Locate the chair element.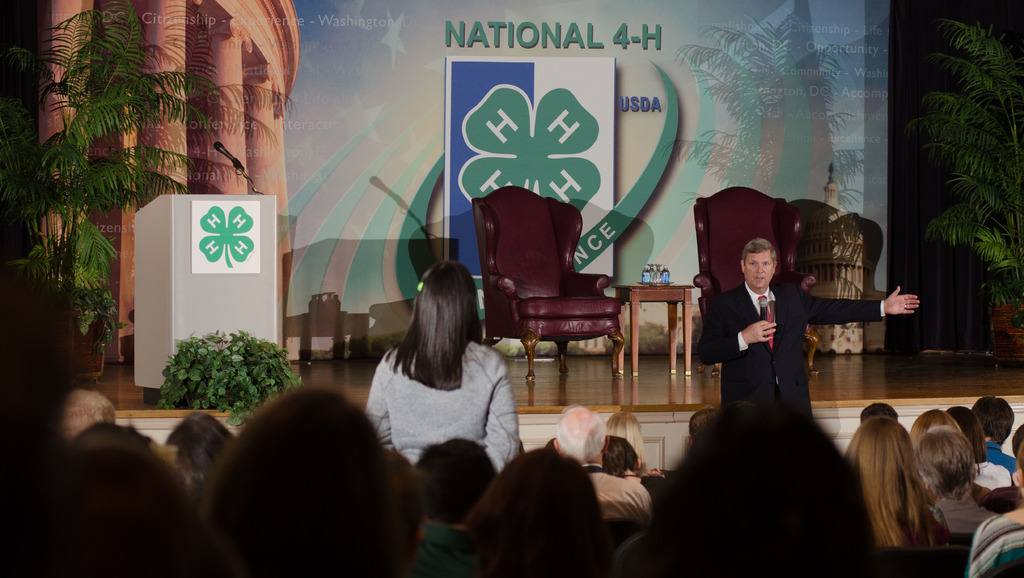
Element bbox: box=[879, 547, 973, 577].
